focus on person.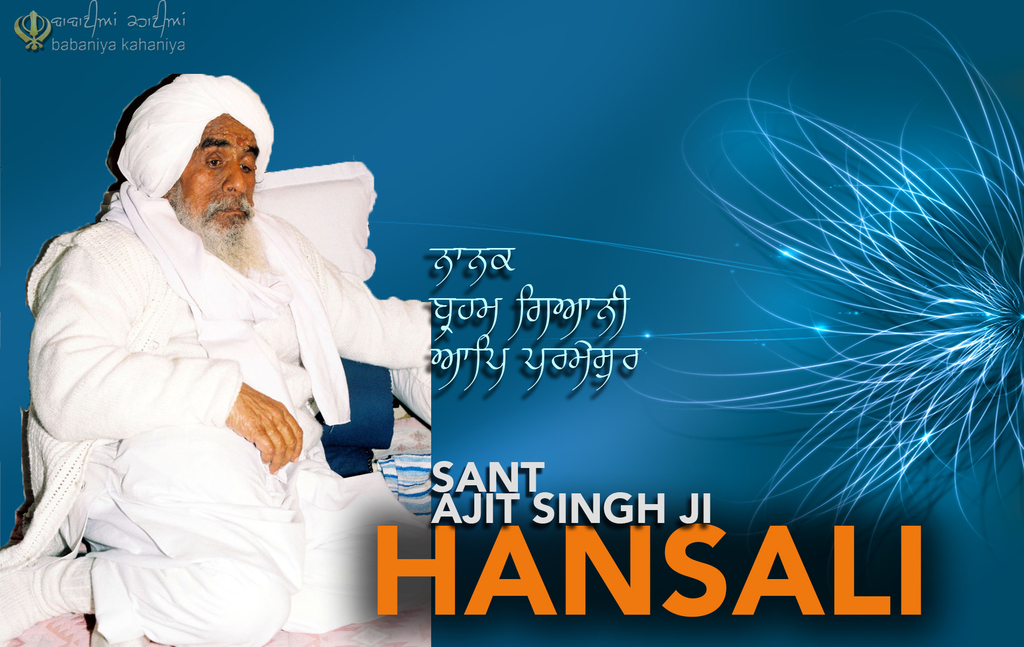
Focused at <bbox>33, 64, 424, 610</bbox>.
